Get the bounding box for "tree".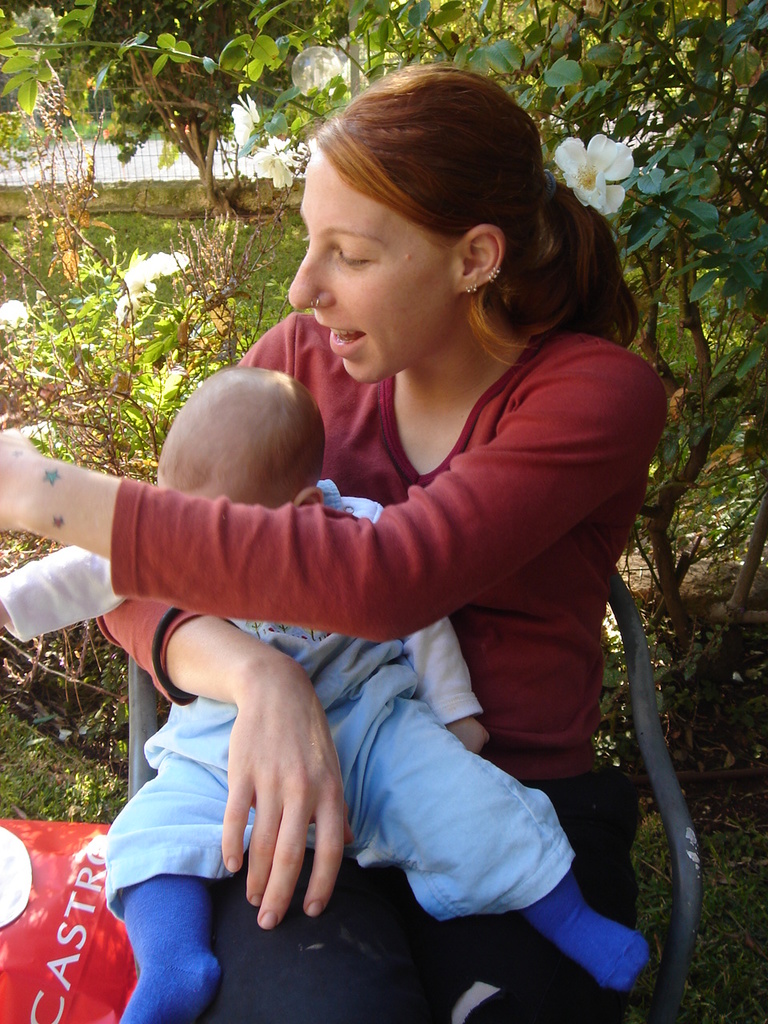
Rect(0, 0, 355, 209).
